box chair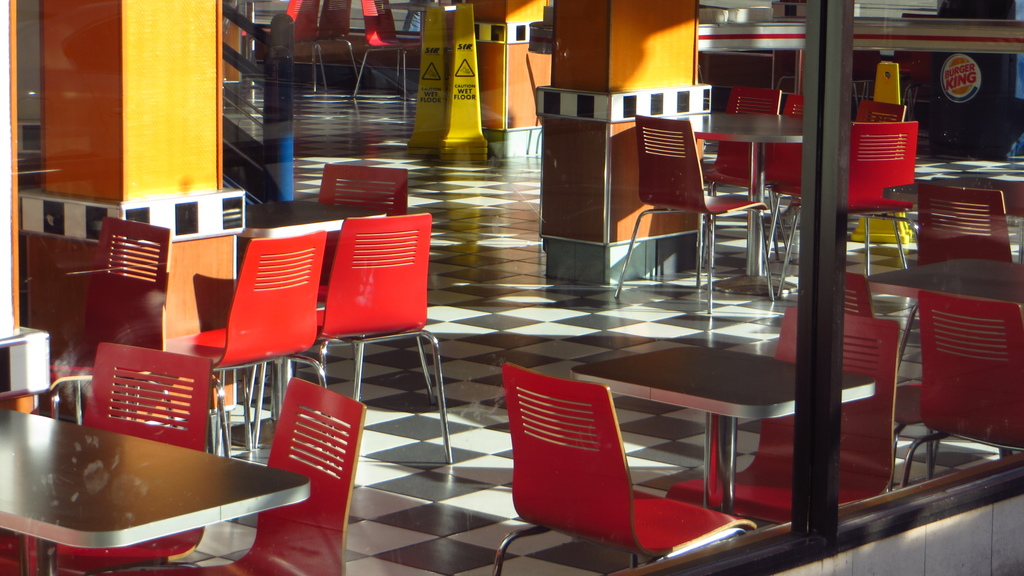
bbox=(750, 91, 809, 277)
